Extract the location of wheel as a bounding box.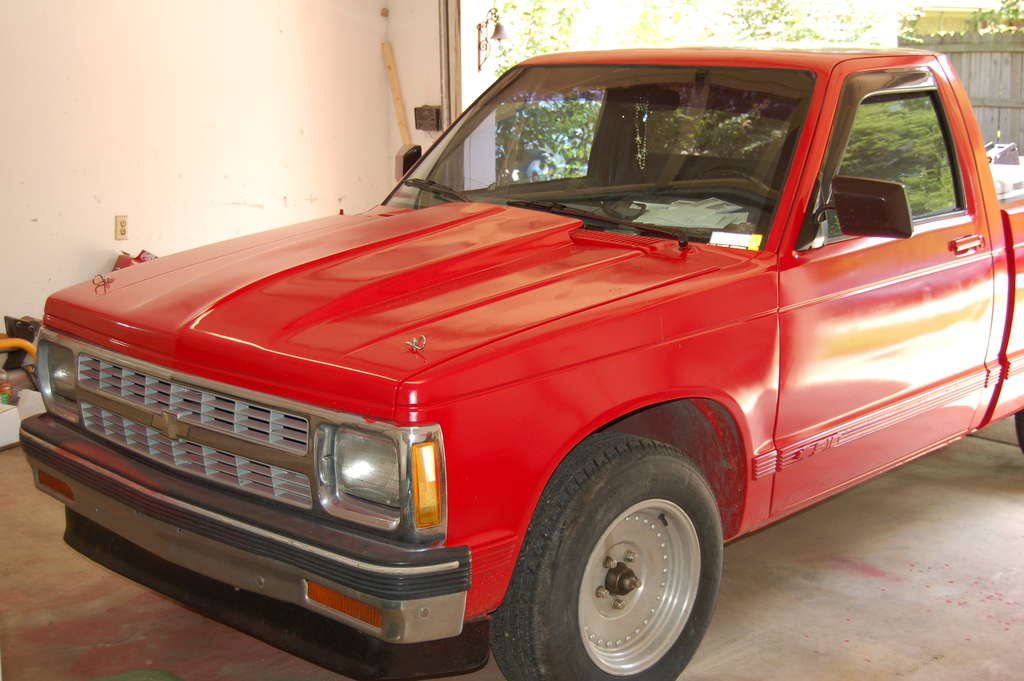
[688,167,778,193].
